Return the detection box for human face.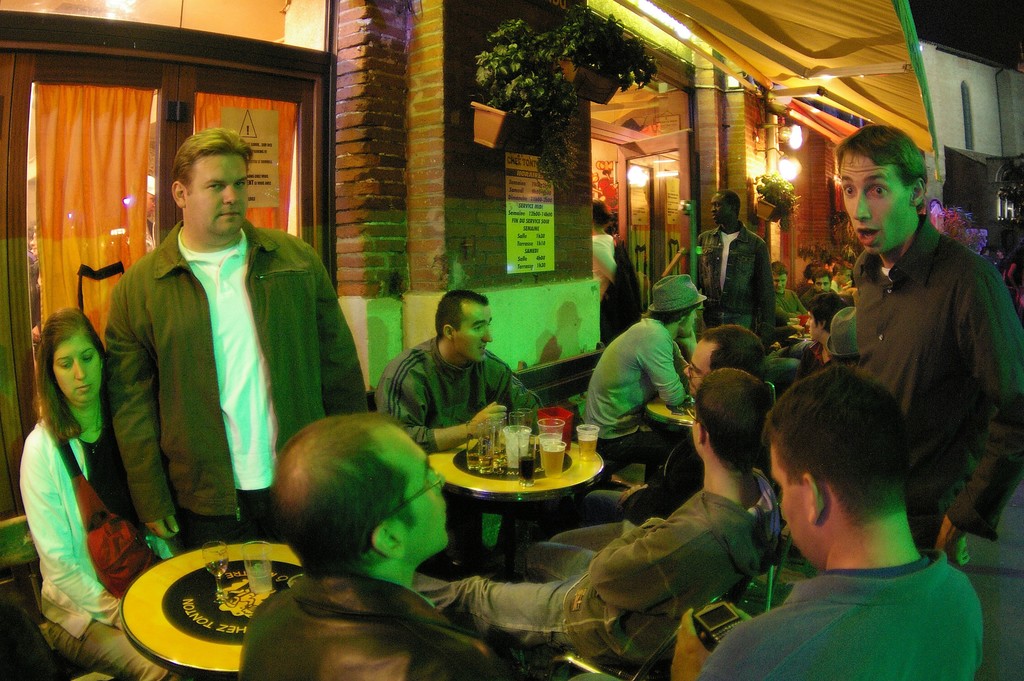
817,275,830,295.
